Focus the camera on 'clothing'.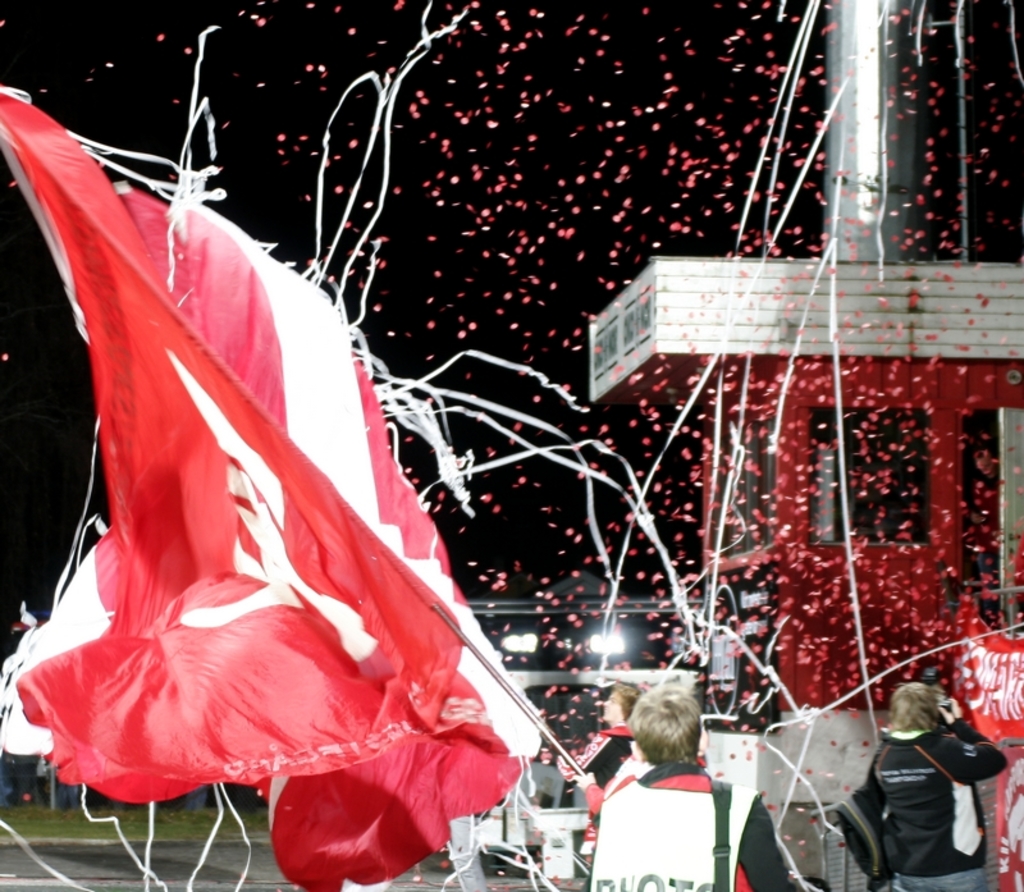
Focus region: x1=579, y1=759, x2=799, y2=891.
